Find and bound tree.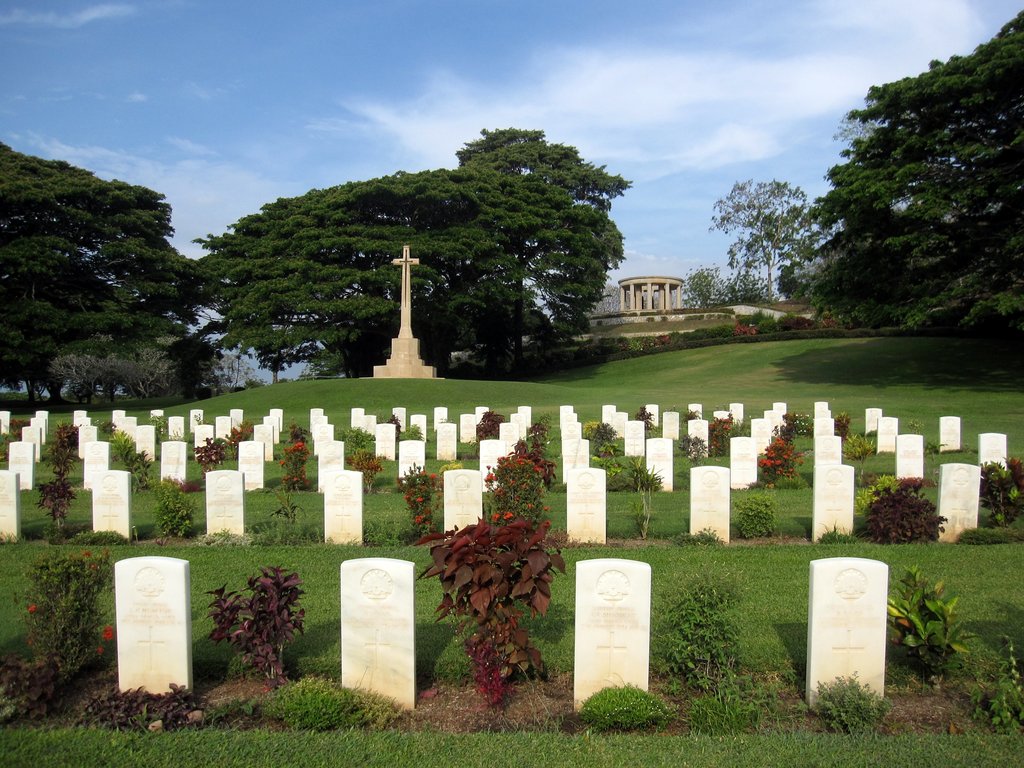
Bound: region(815, 6, 1023, 349).
